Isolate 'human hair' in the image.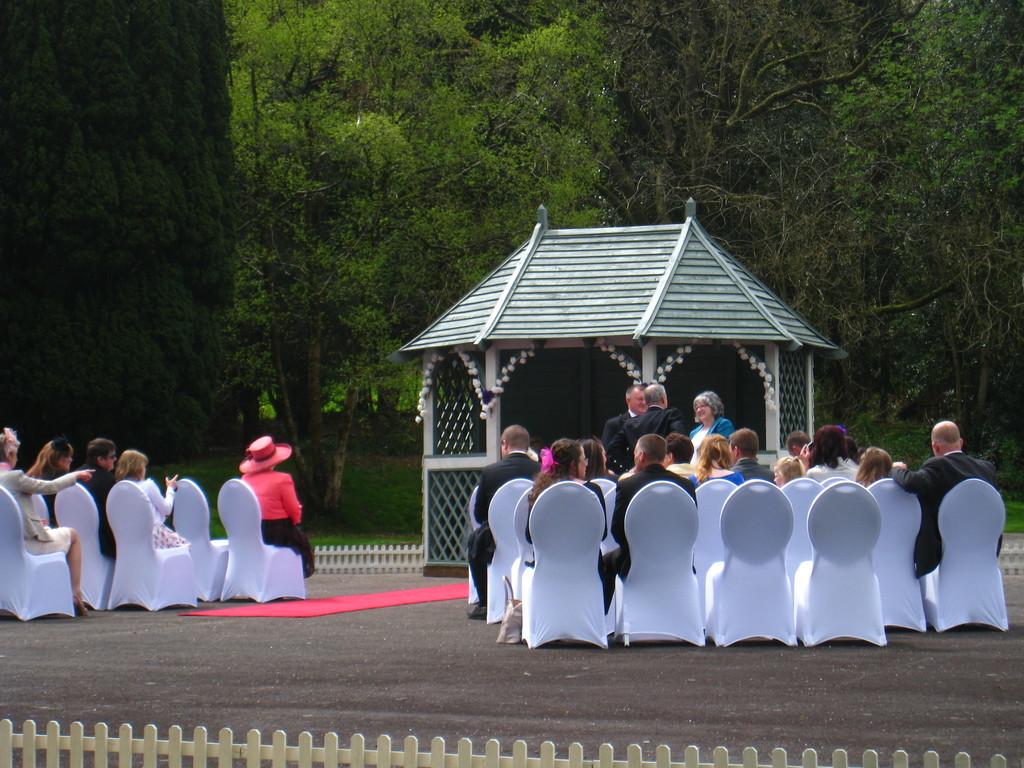
Isolated region: select_region(772, 454, 805, 486).
